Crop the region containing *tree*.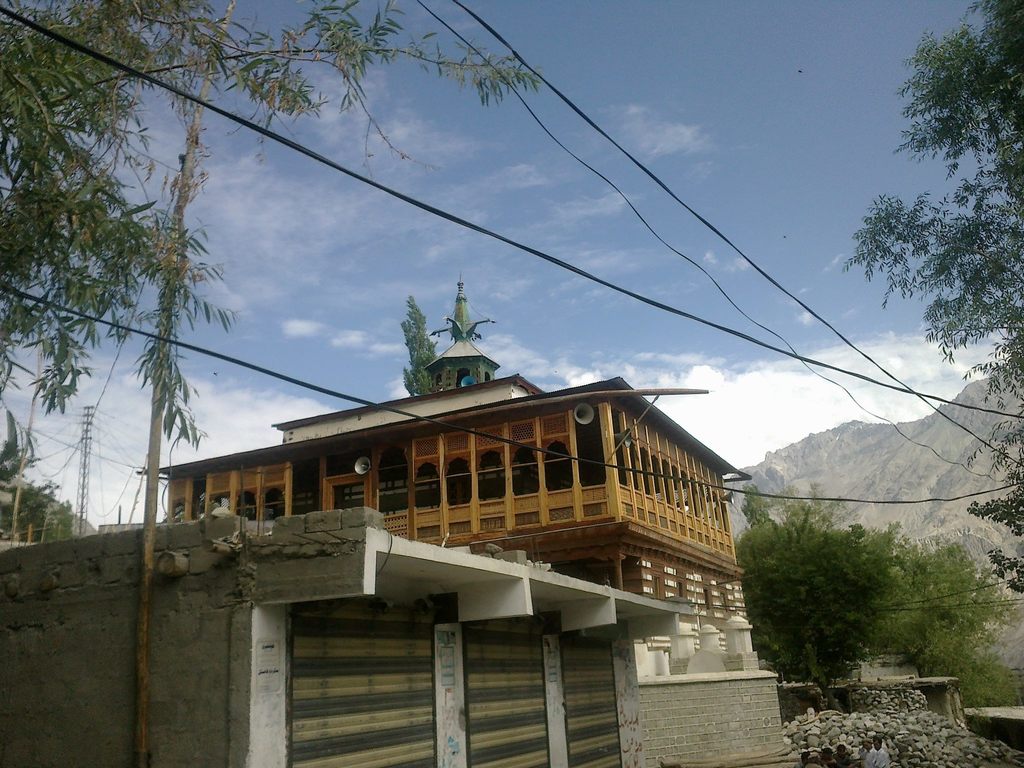
Crop region: detection(0, 0, 541, 445).
